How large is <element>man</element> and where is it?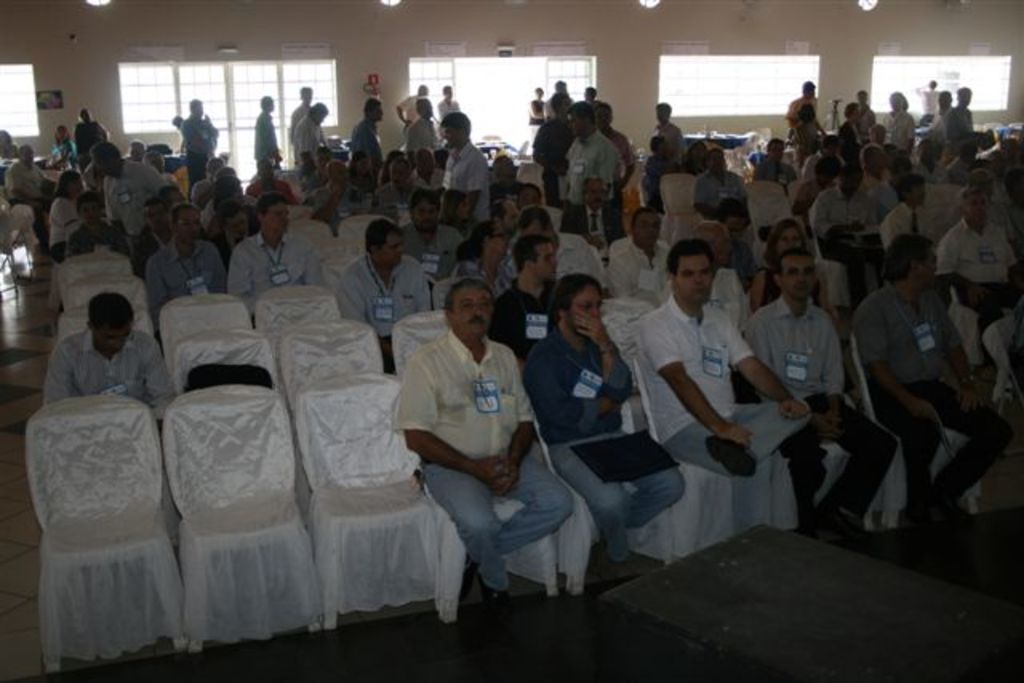
Bounding box: 566:171:629:262.
